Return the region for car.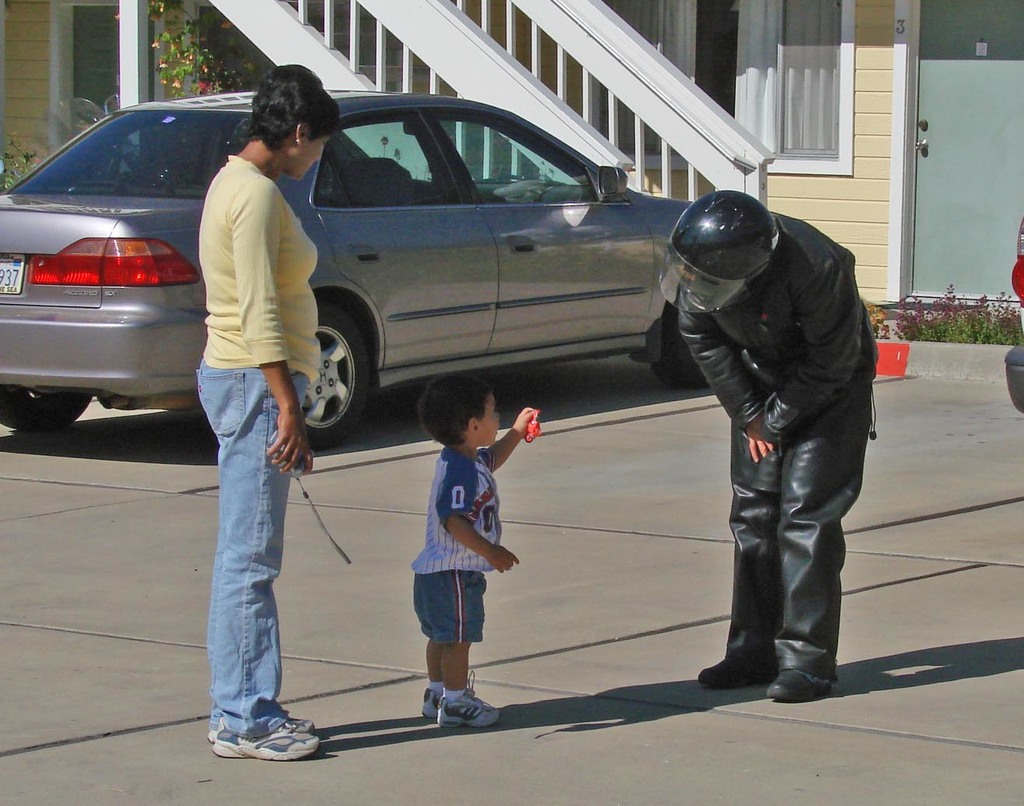
region(0, 88, 703, 447).
